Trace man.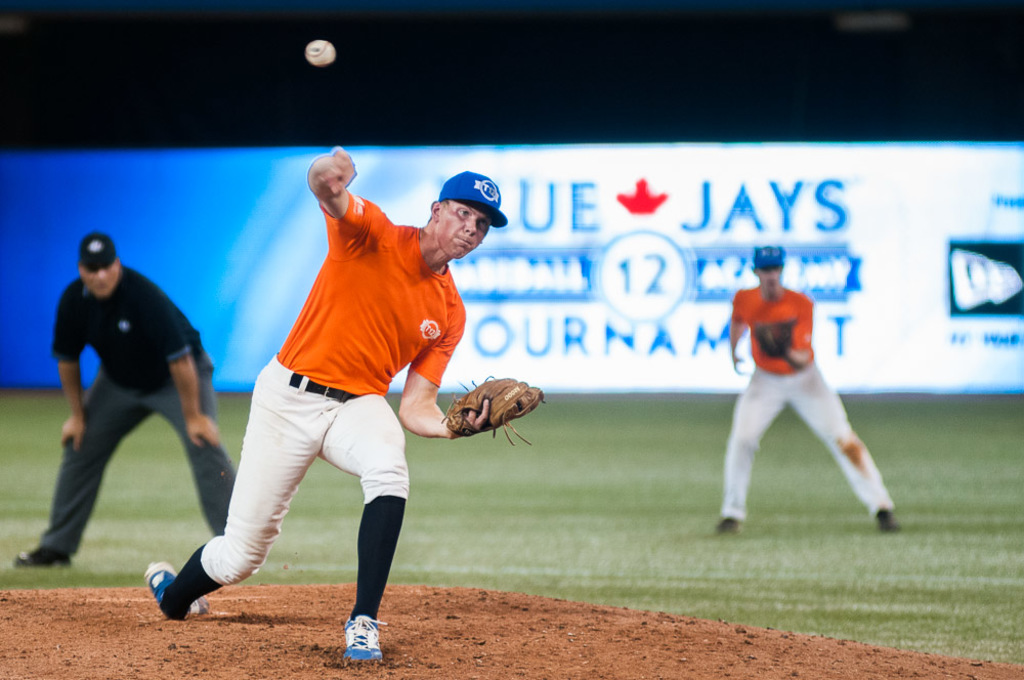
Traced to bbox=(5, 232, 240, 587).
